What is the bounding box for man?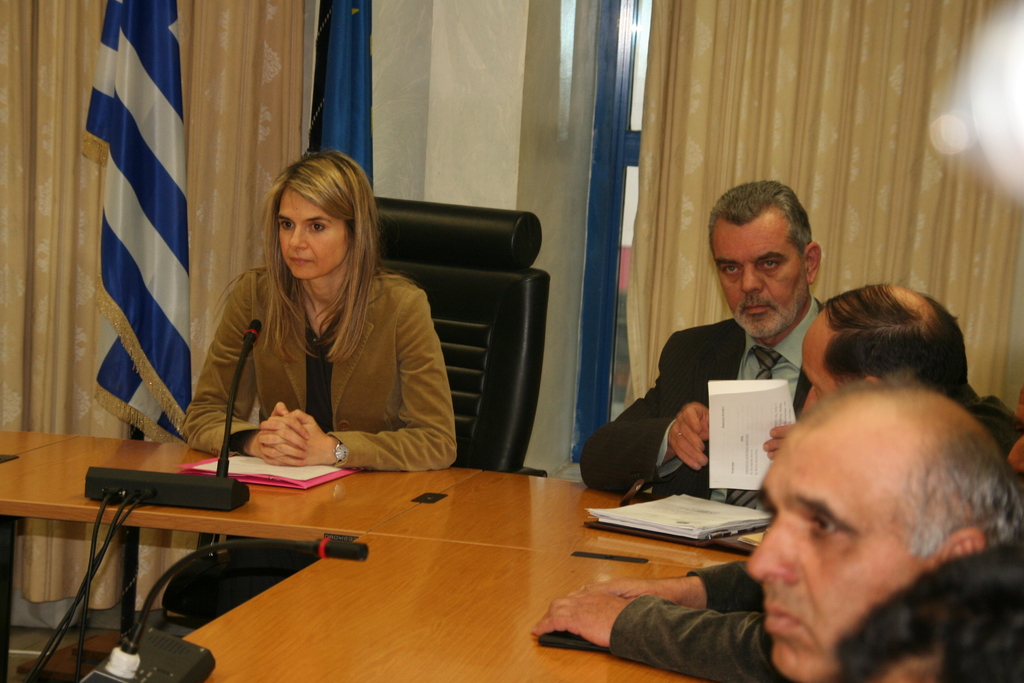
822 545 1023 681.
